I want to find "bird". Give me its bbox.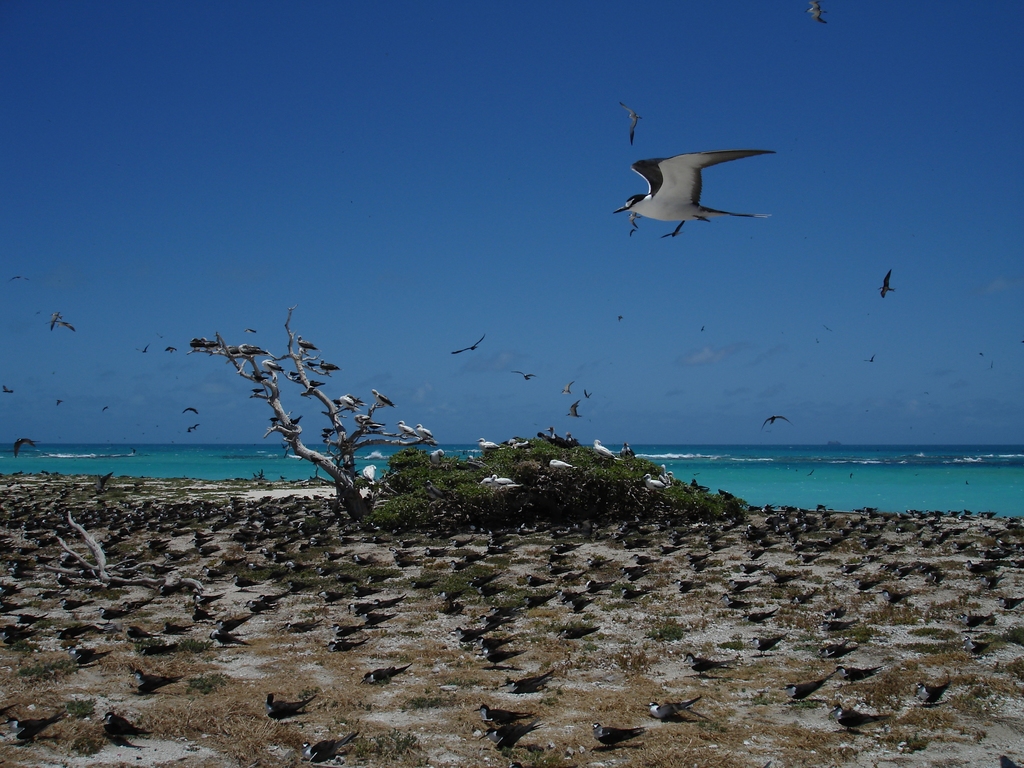
(202, 564, 227, 584).
